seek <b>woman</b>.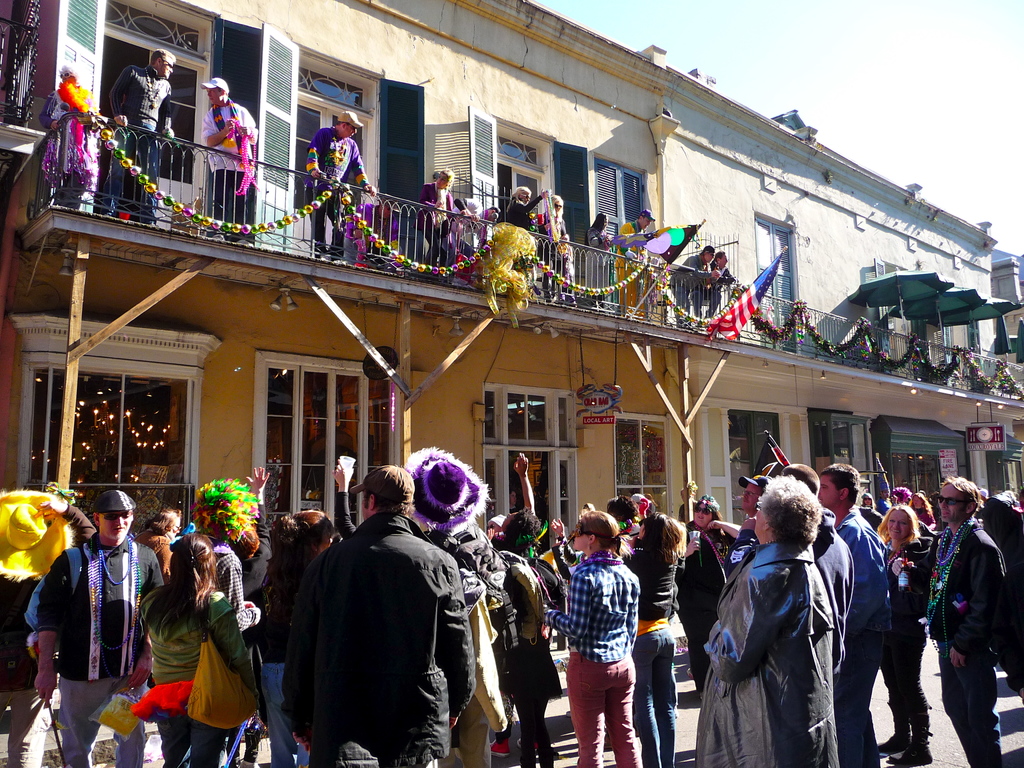
539, 192, 570, 305.
